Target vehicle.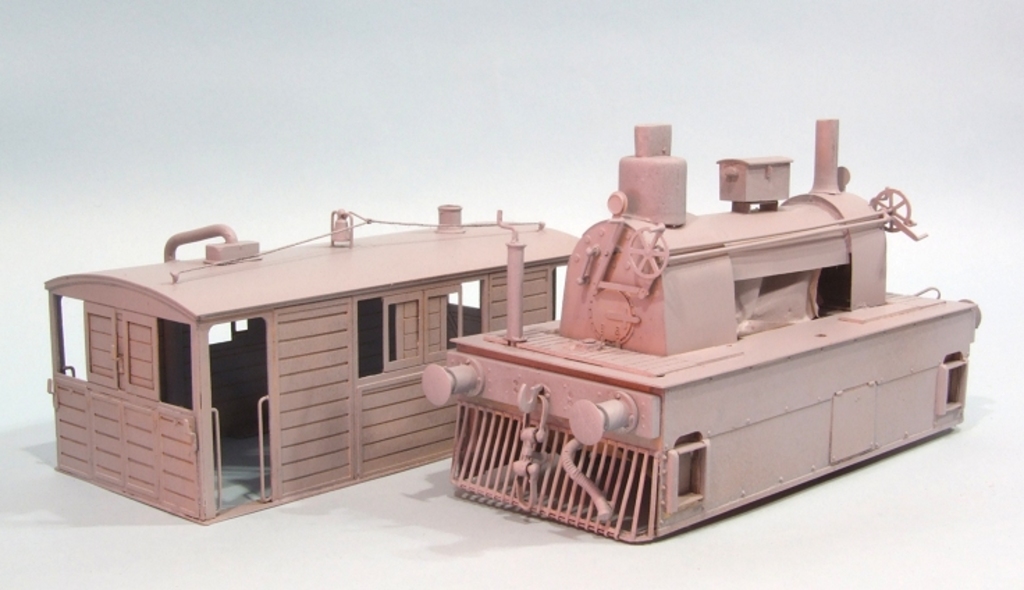
Target region: [335, 152, 1009, 534].
